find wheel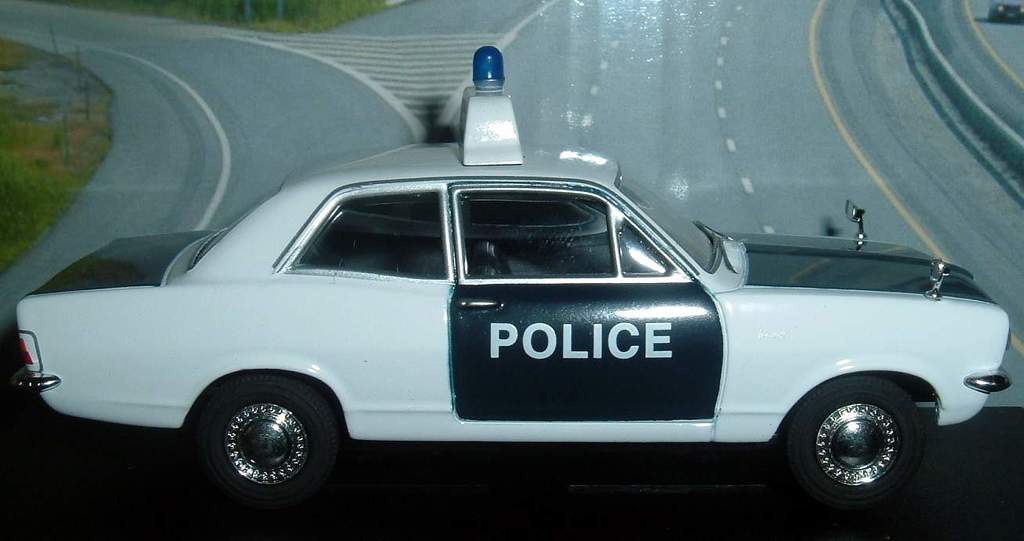
select_region(180, 376, 344, 489)
